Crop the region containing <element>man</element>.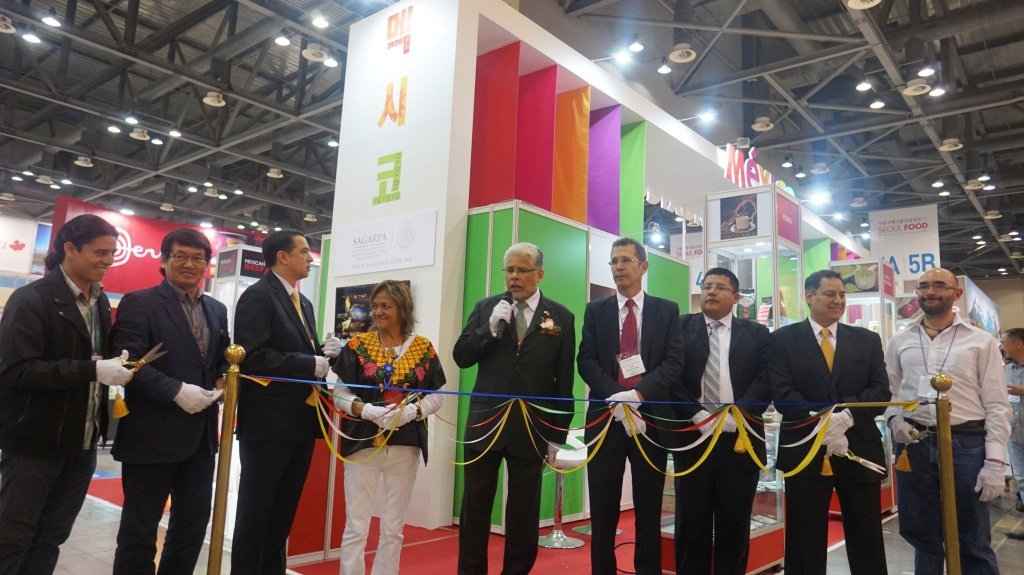
Crop region: locate(229, 230, 344, 574).
